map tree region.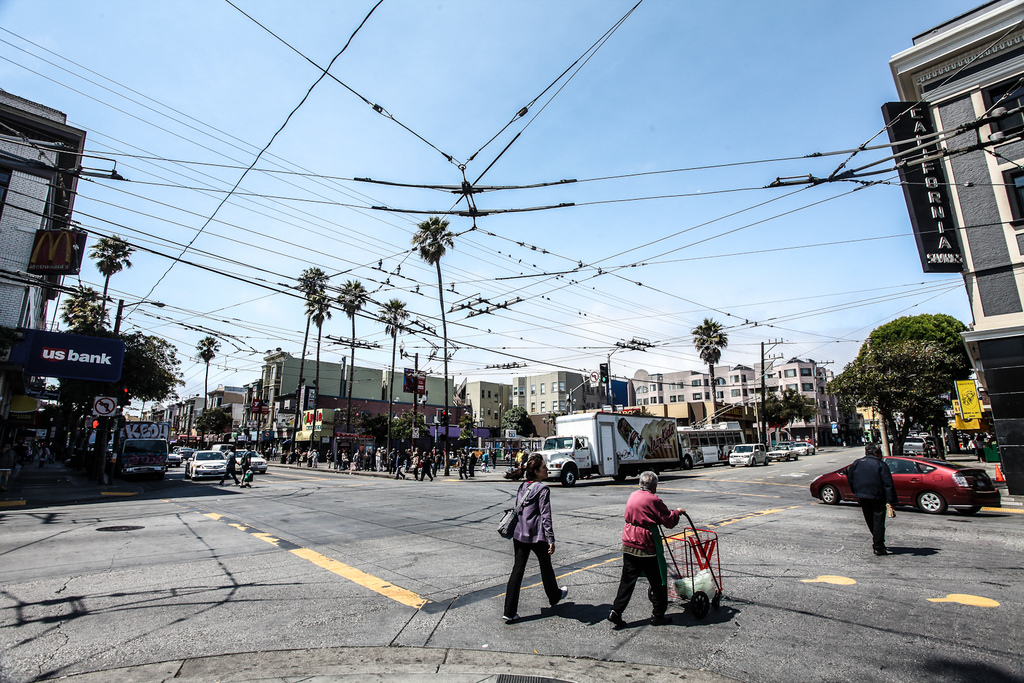
Mapped to [left=387, top=414, right=429, bottom=453].
